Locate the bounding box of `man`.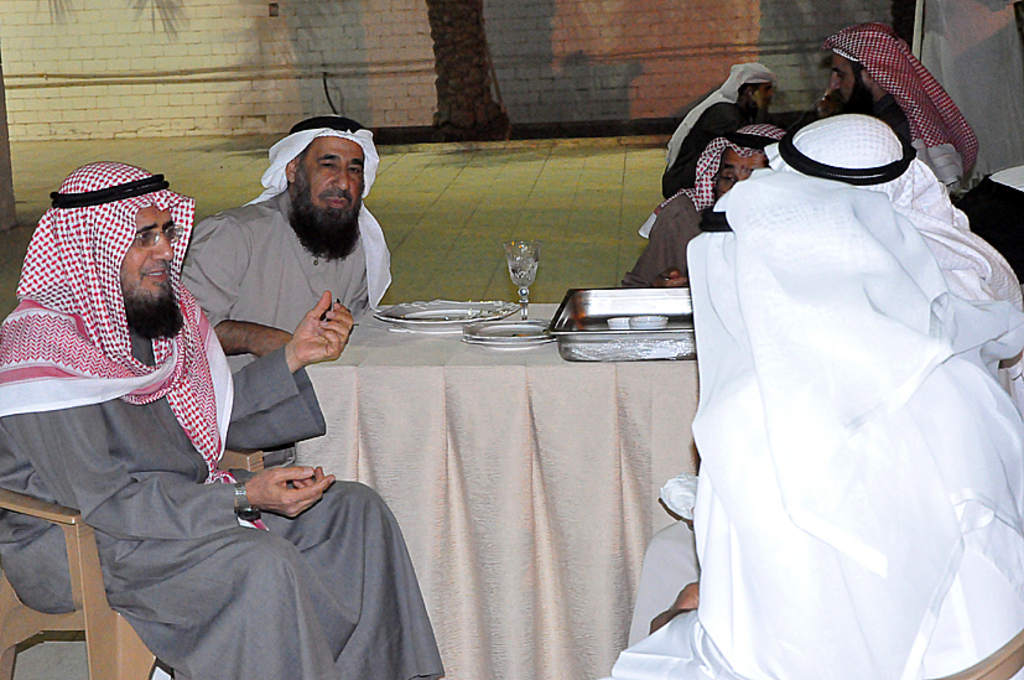
Bounding box: 666/58/790/202.
